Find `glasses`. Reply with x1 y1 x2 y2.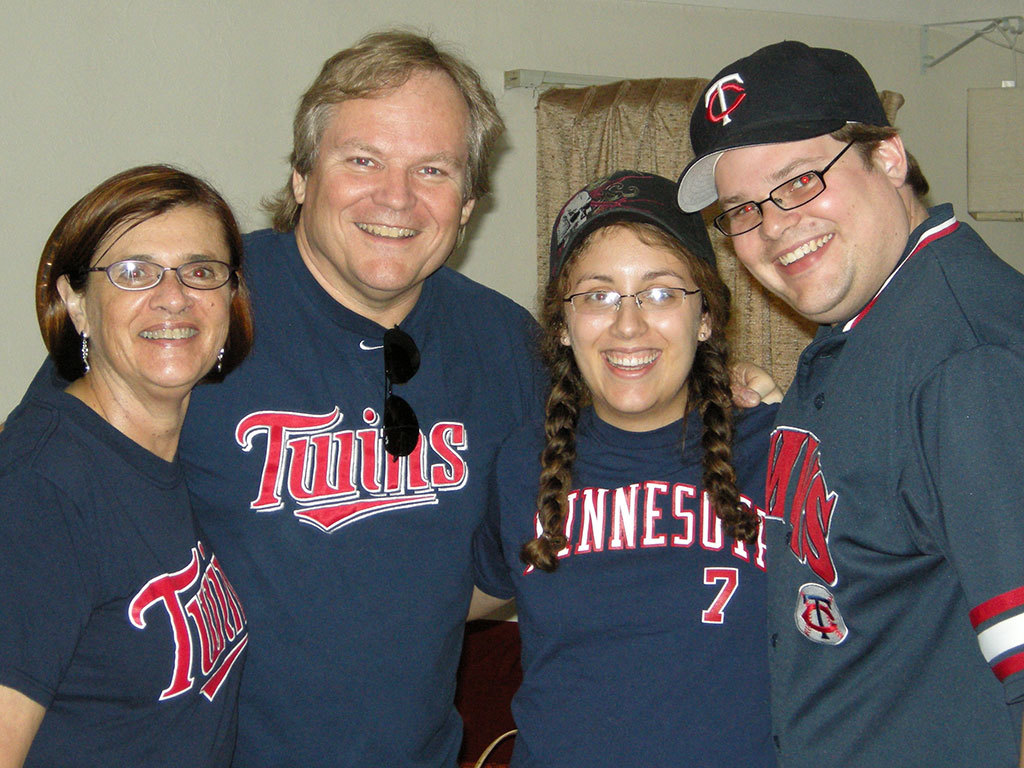
708 157 877 218.
